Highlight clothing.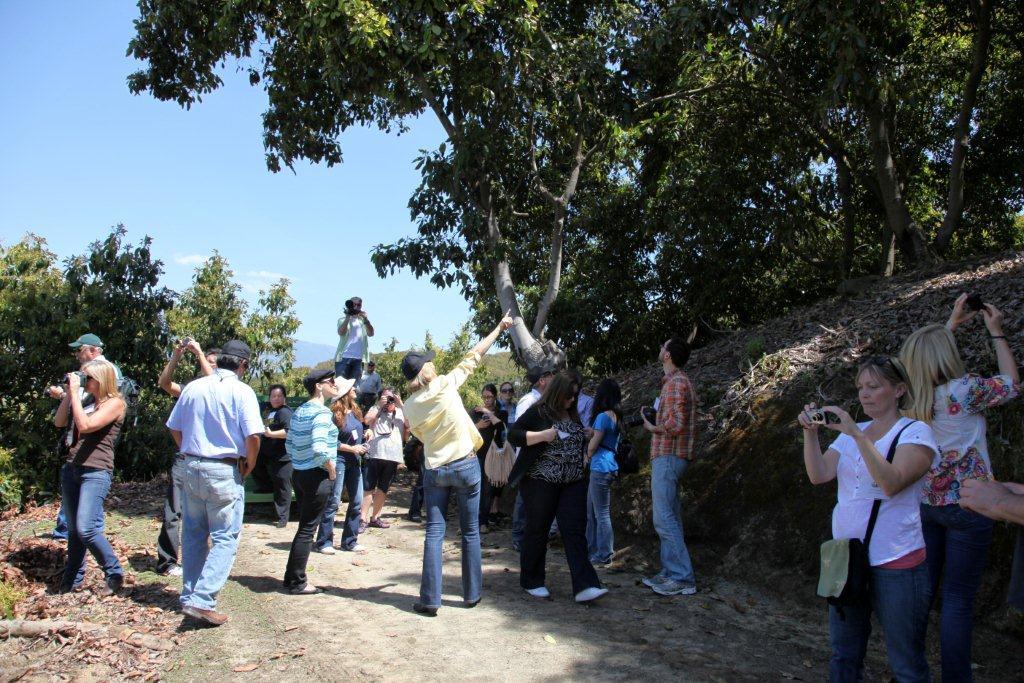
Highlighted region: {"x1": 501, "y1": 395, "x2": 586, "y2": 483}.
